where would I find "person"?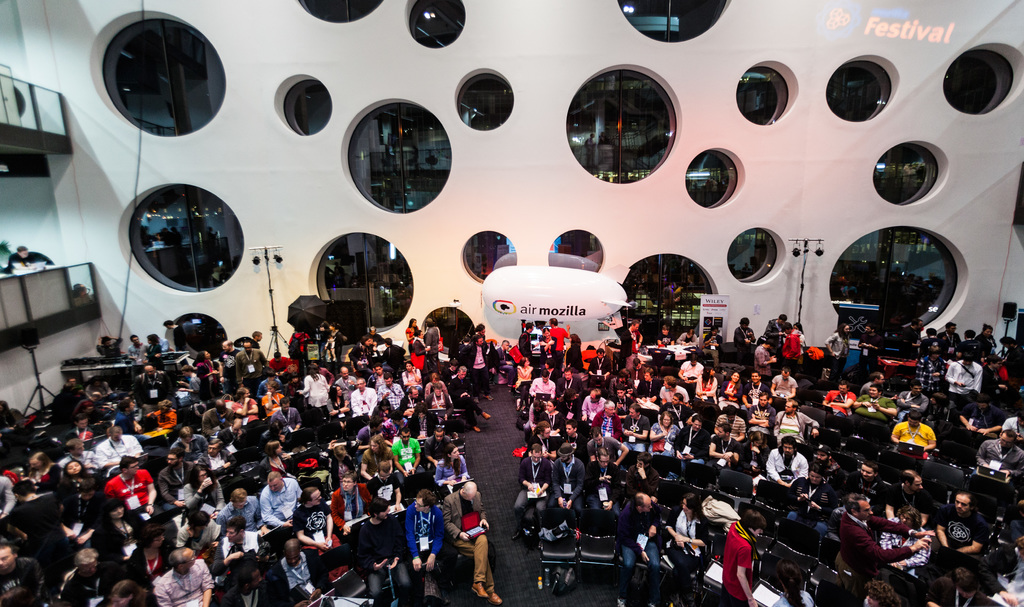
At 22,450,56,484.
